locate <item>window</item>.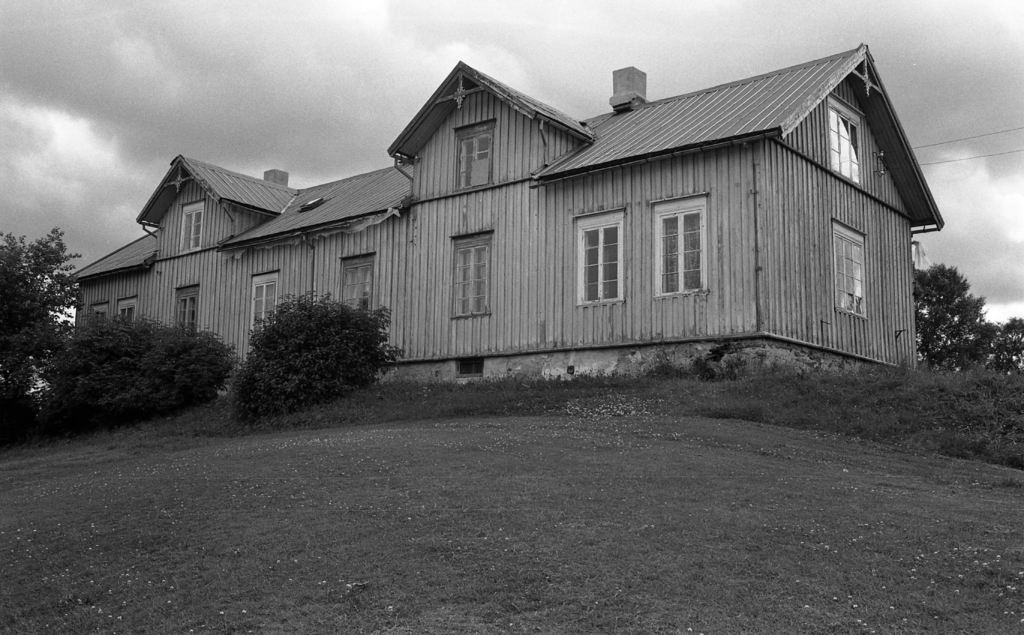
Bounding box: bbox=[182, 202, 202, 256].
